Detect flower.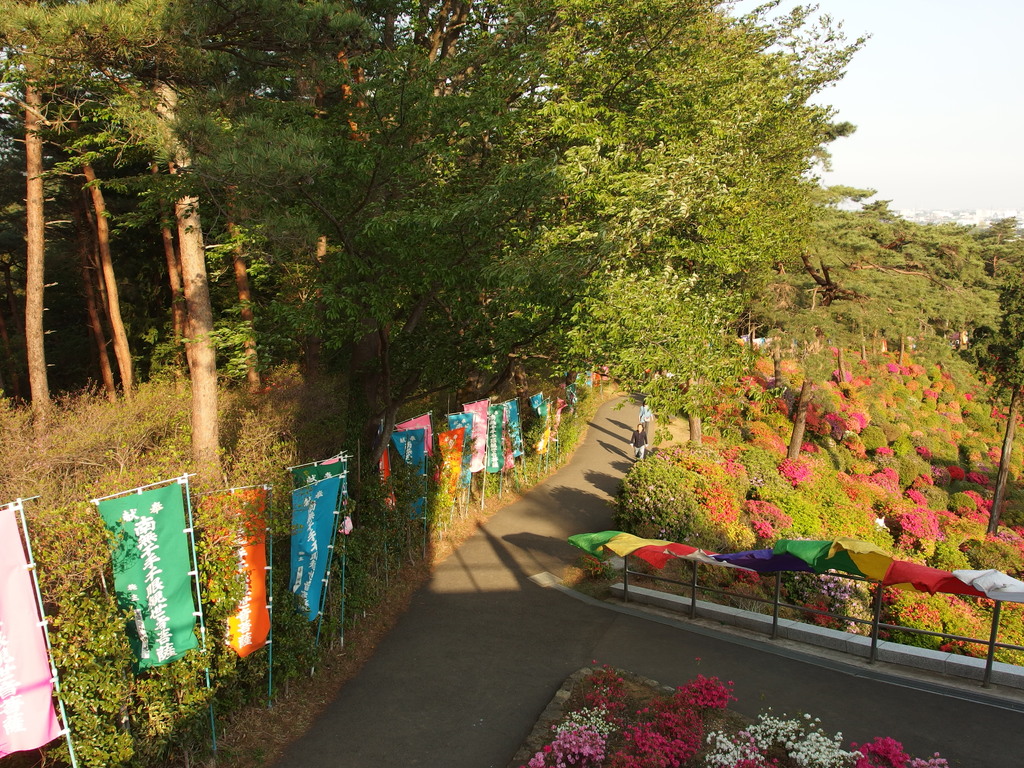
Detected at (799, 713, 808, 721).
